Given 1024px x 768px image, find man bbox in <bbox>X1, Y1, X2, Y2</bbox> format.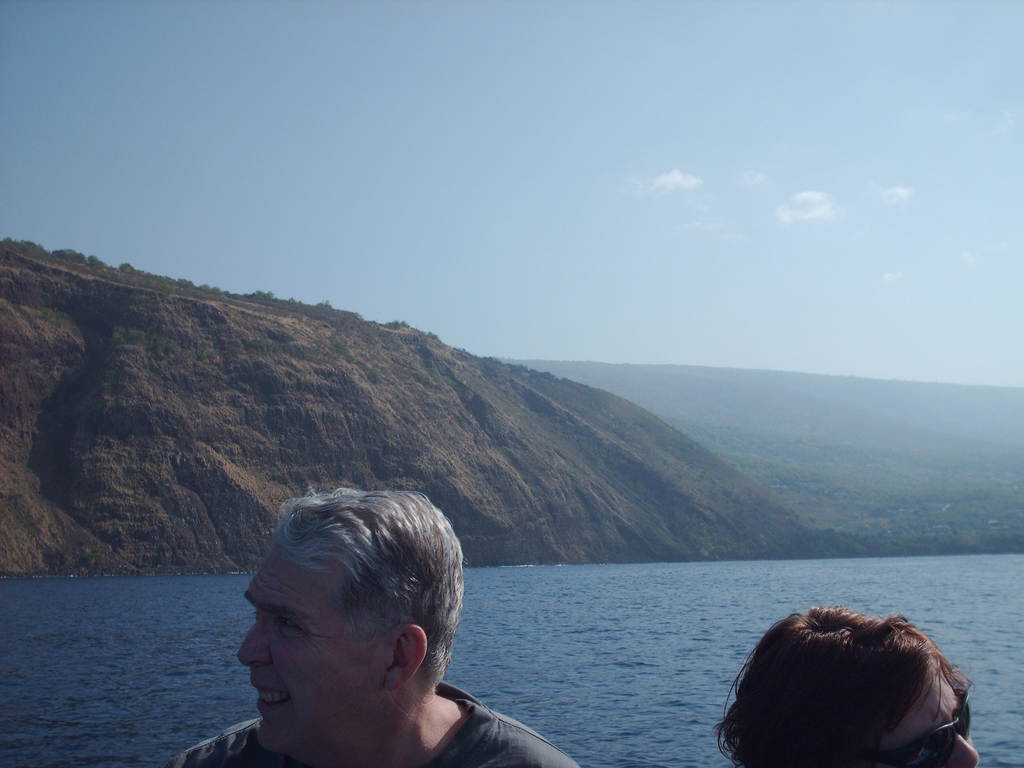
<bbox>183, 515, 516, 767</bbox>.
